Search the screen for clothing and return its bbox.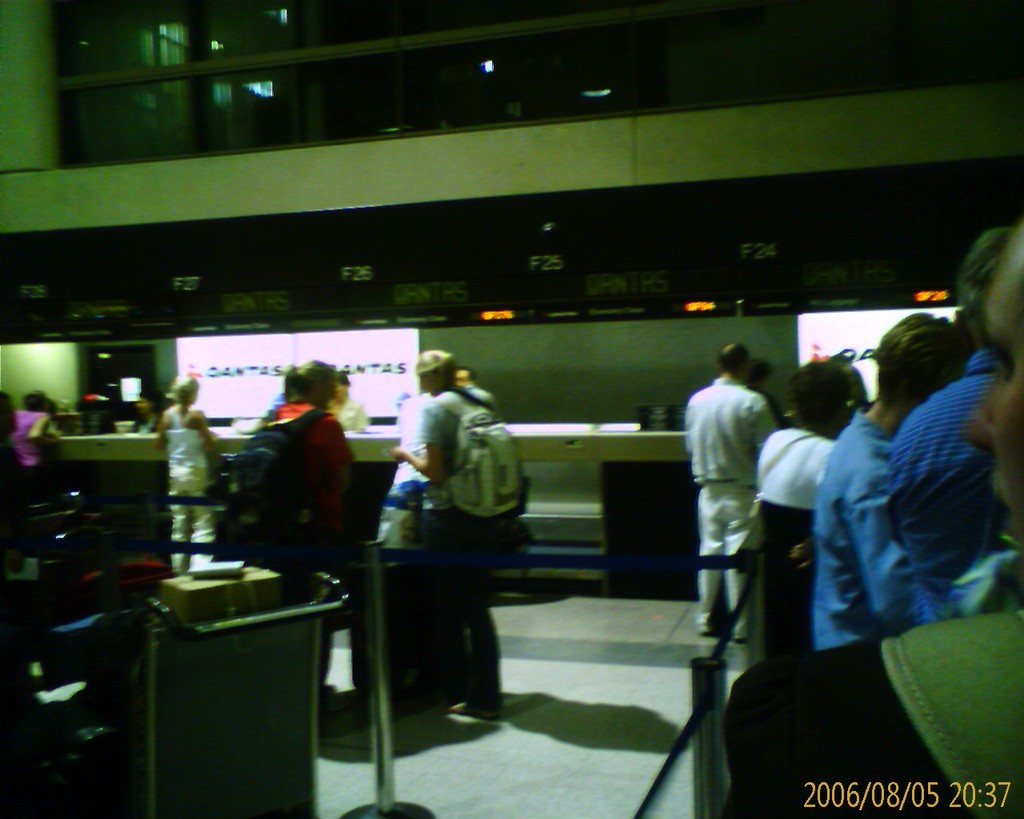
Found: [894,354,1012,615].
